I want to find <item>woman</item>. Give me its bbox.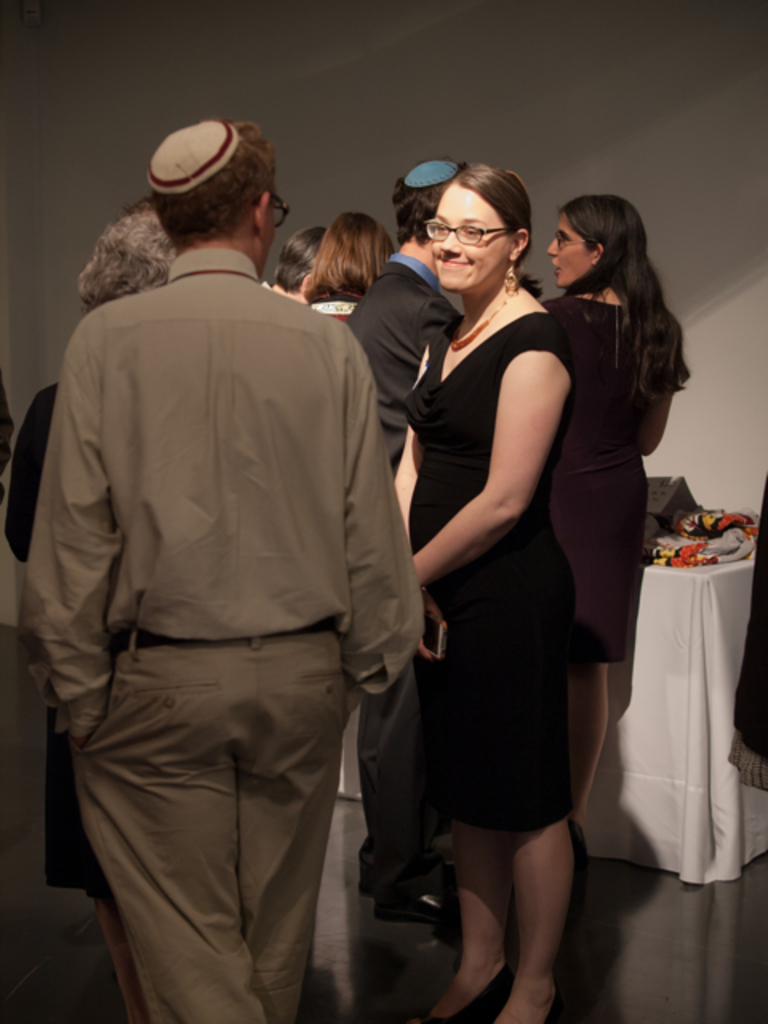
box(309, 208, 392, 334).
